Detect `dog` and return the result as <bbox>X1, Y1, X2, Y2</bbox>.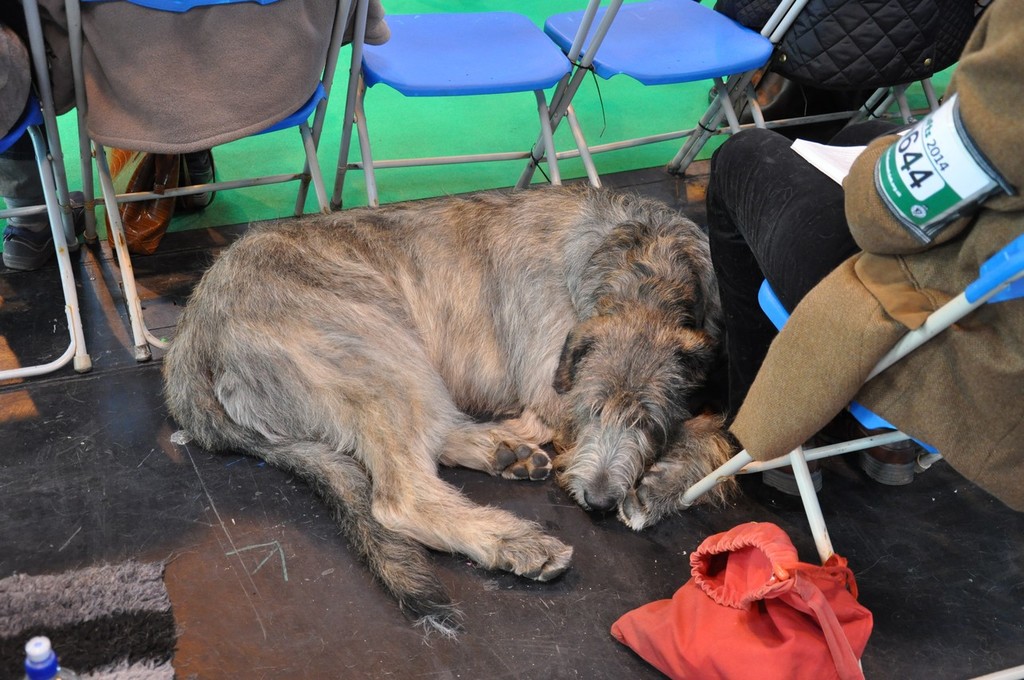
<bbox>155, 180, 738, 647</bbox>.
